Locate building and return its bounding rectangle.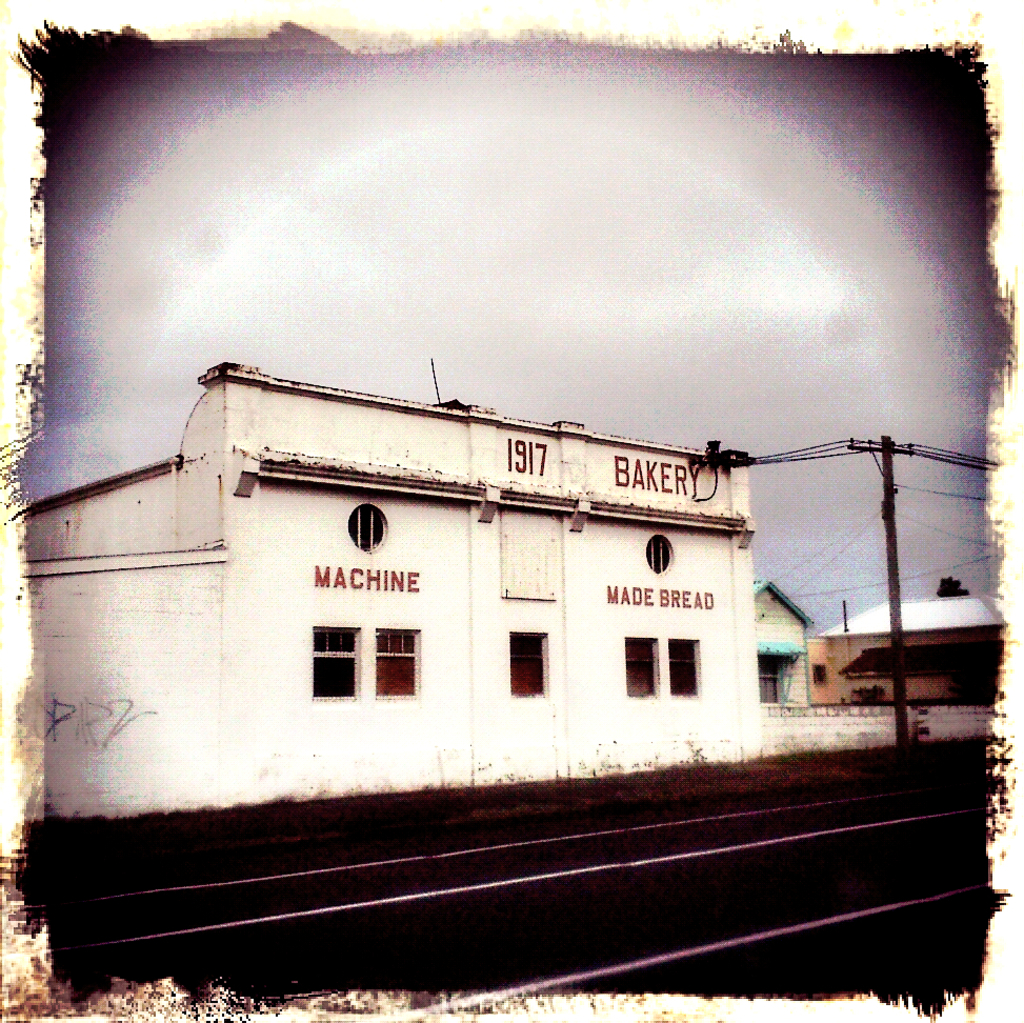
(26, 357, 751, 815).
